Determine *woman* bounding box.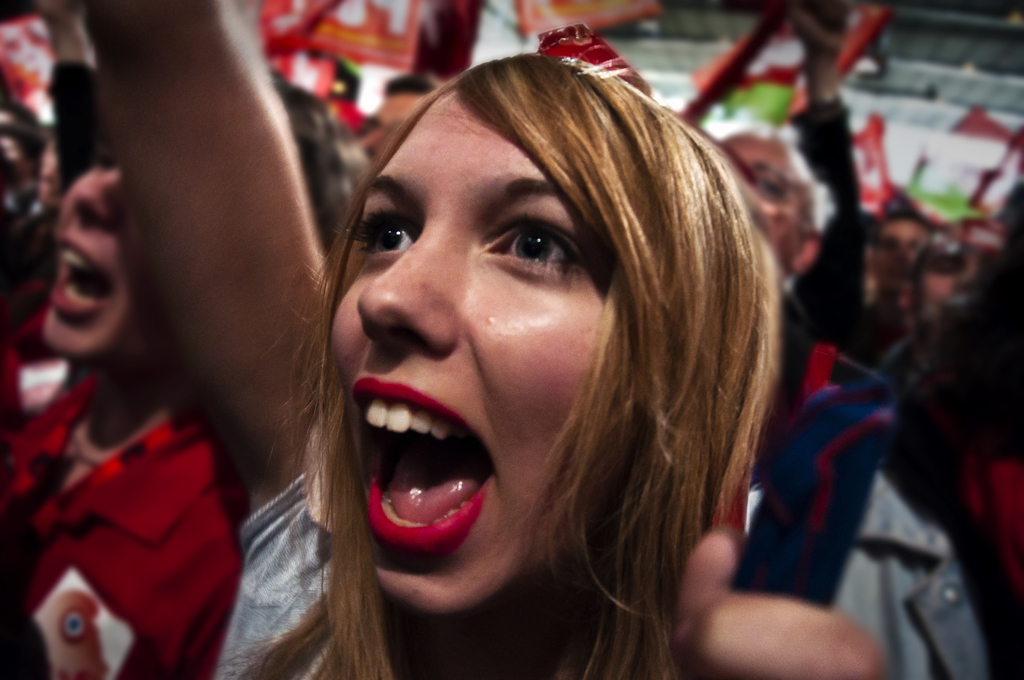
Determined: rect(76, 0, 894, 679).
